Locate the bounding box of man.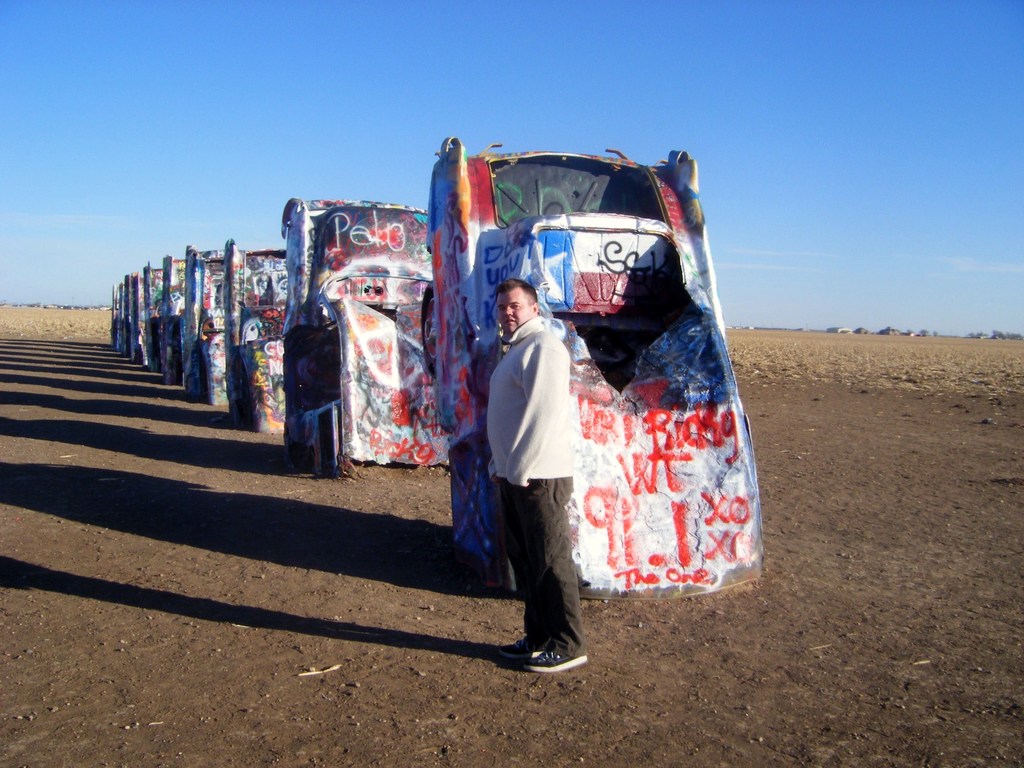
Bounding box: [488, 279, 588, 675].
